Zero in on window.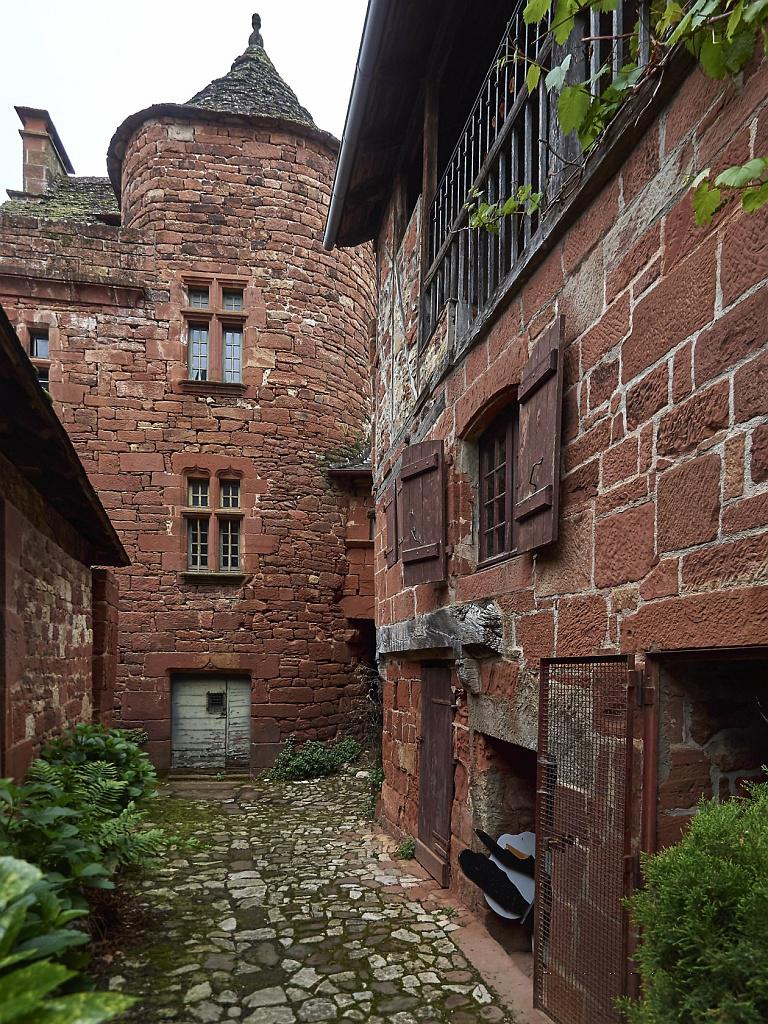
Zeroed in: [x1=185, y1=324, x2=210, y2=384].
